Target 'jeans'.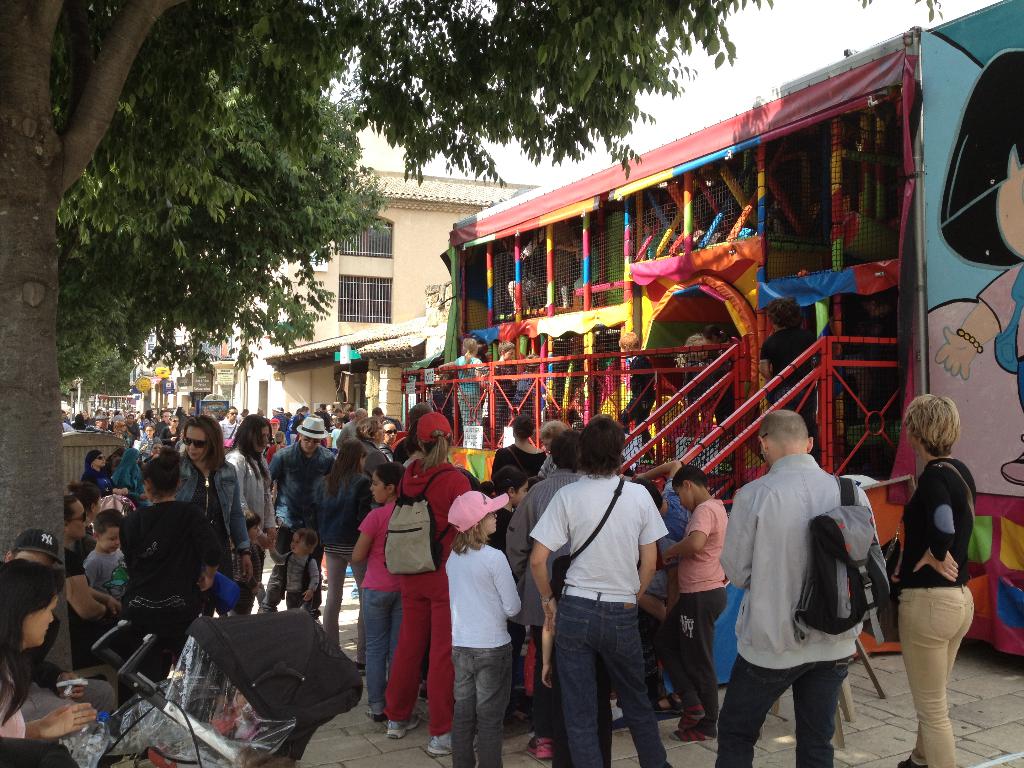
Target region: BBox(902, 588, 972, 767).
